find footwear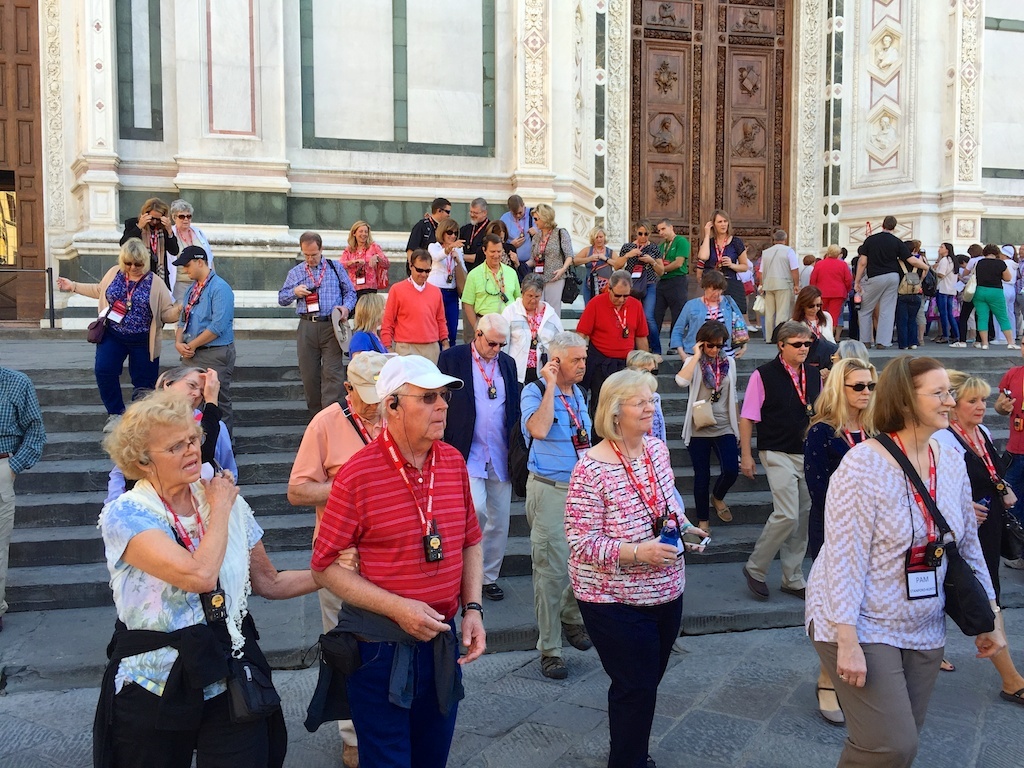
{"x1": 741, "y1": 323, "x2": 754, "y2": 333}
